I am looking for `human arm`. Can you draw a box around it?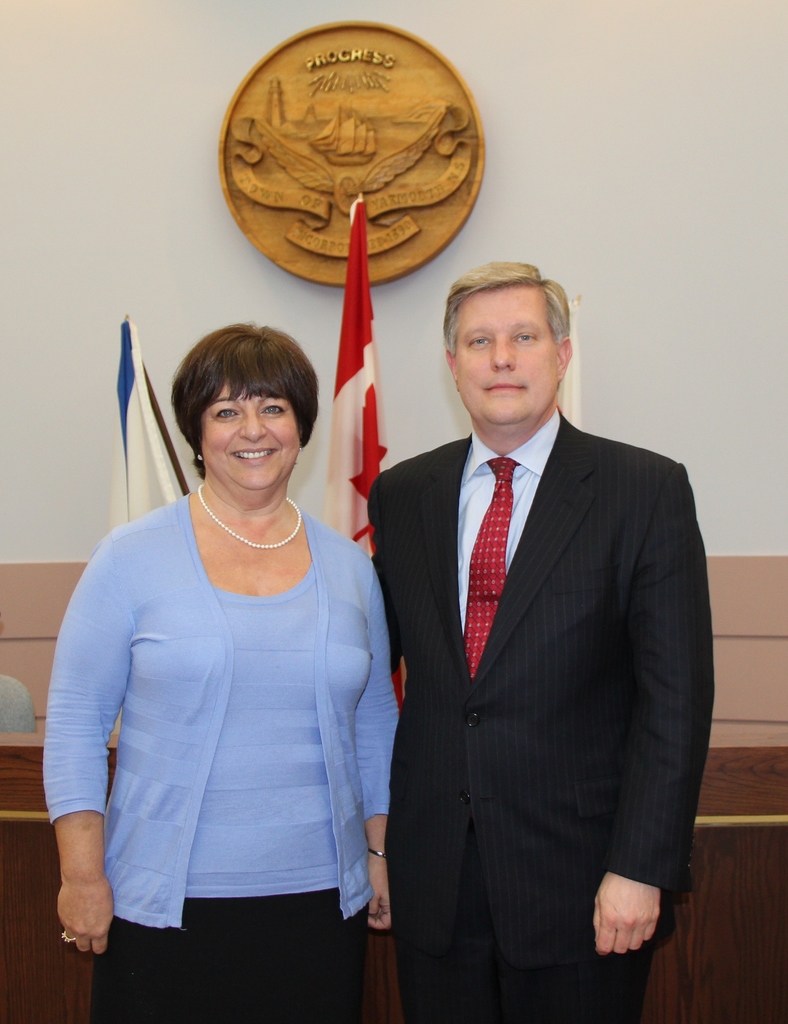
Sure, the bounding box is x1=362, y1=526, x2=428, y2=685.
